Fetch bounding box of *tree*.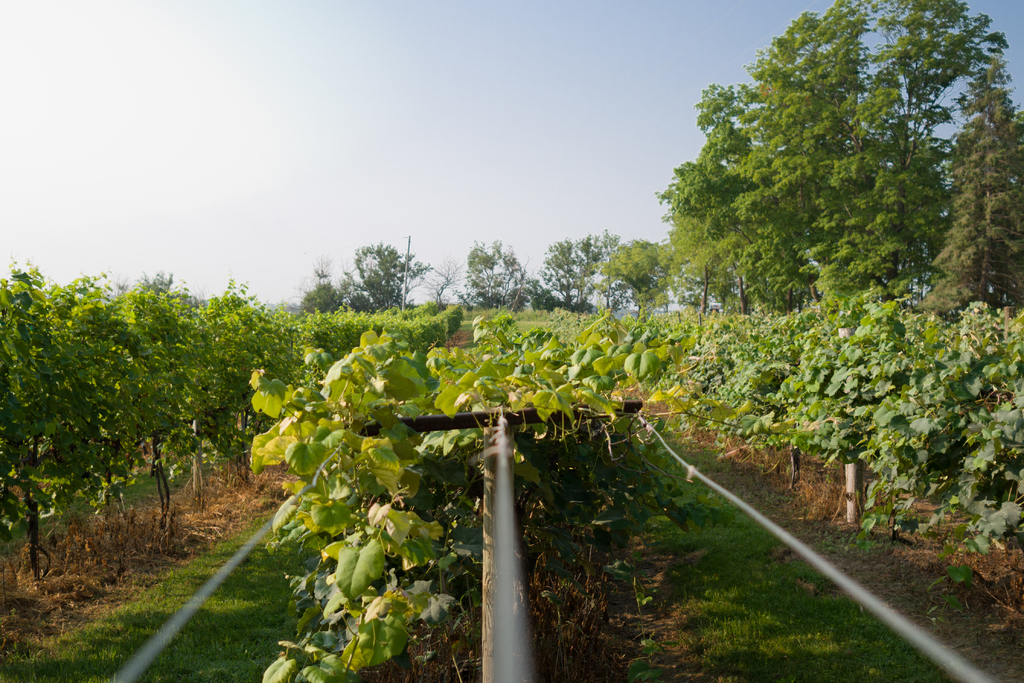
Bbox: select_region(535, 224, 674, 318).
